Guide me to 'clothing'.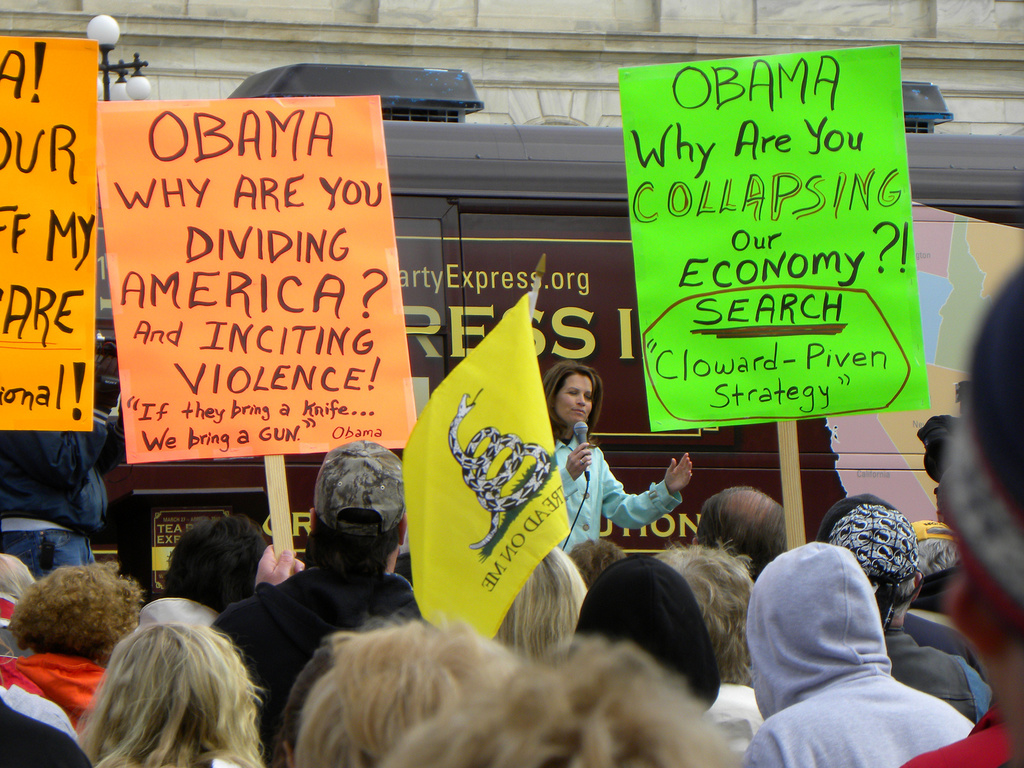
Guidance: 706/680/765/757.
